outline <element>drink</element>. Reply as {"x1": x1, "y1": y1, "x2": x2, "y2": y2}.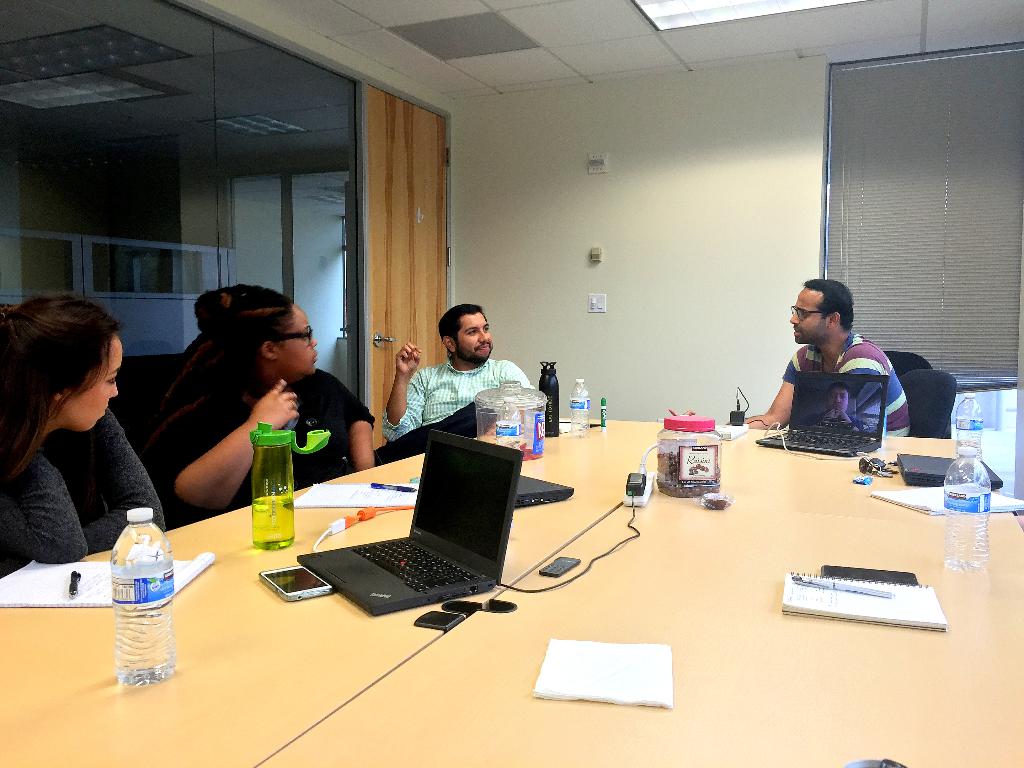
{"x1": 116, "y1": 511, "x2": 175, "y2": 683}.
